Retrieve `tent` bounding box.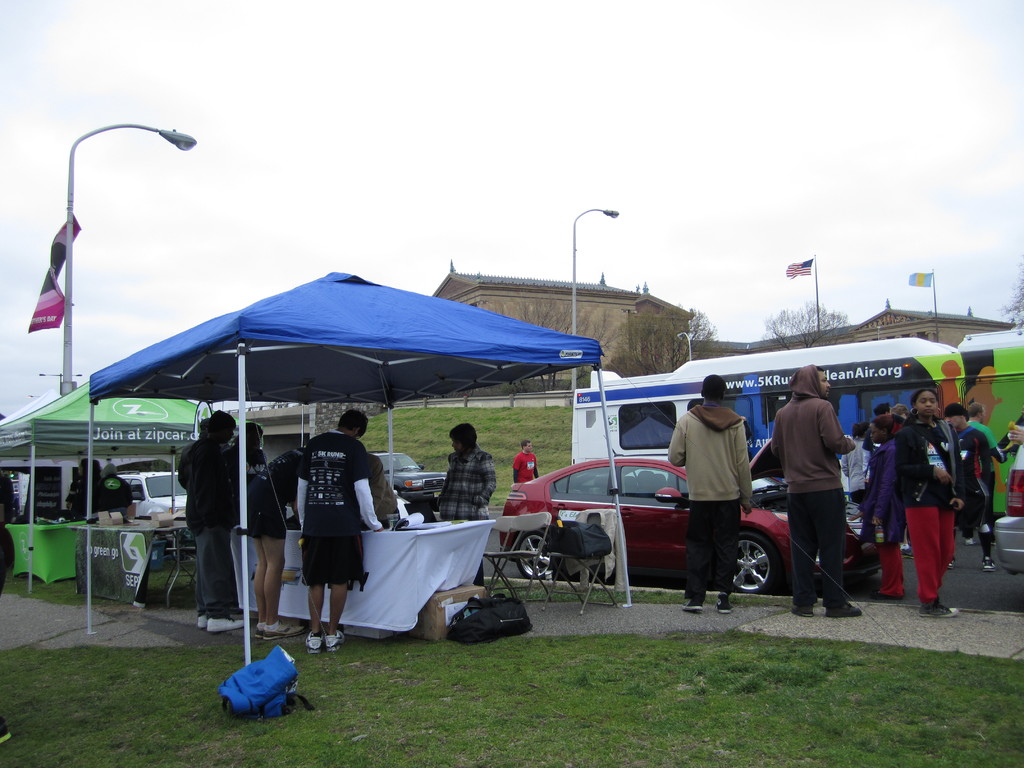
Bounding box: <region>0, 362, 221, 580</region>.
